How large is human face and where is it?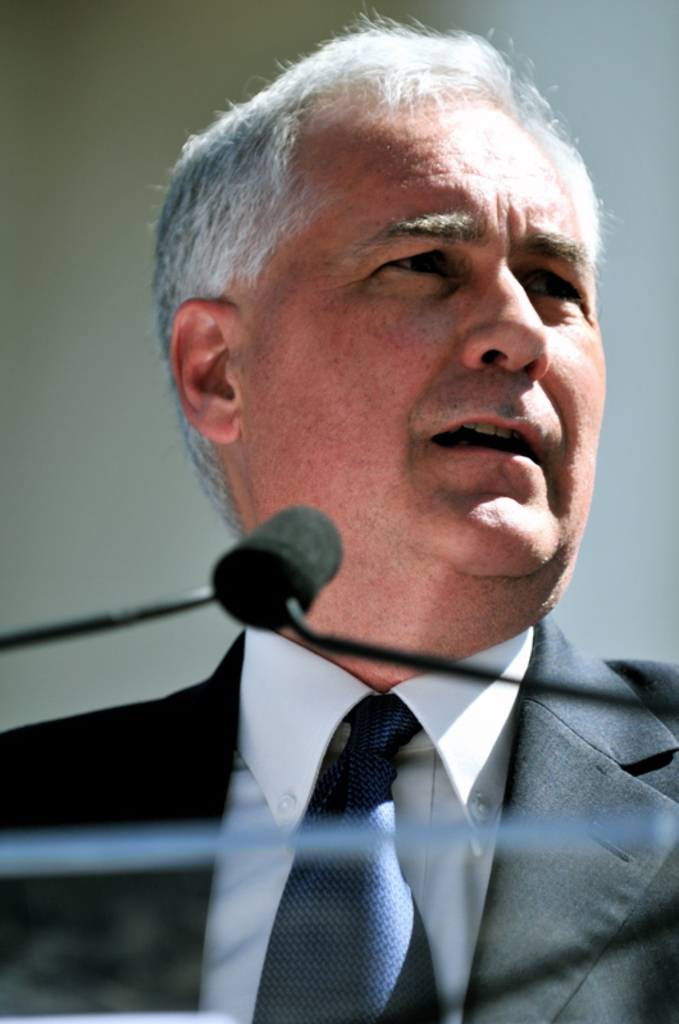
Bounding box: [234,106,611,583].
